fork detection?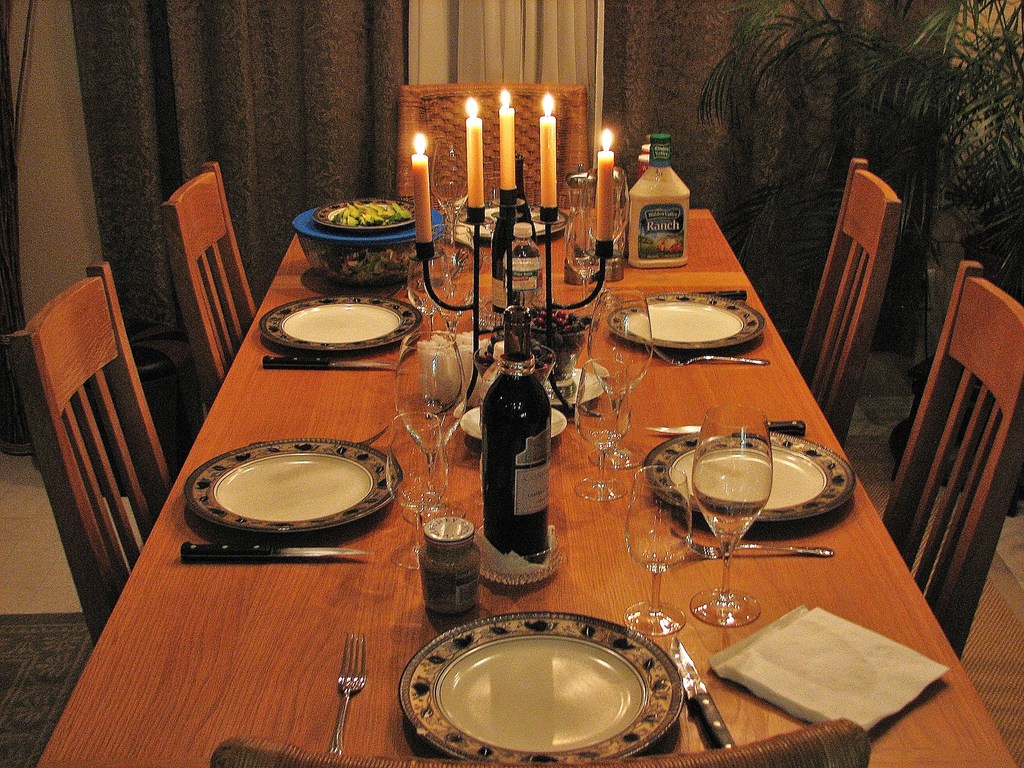
left=250, top=426, right=388, bottom=447
